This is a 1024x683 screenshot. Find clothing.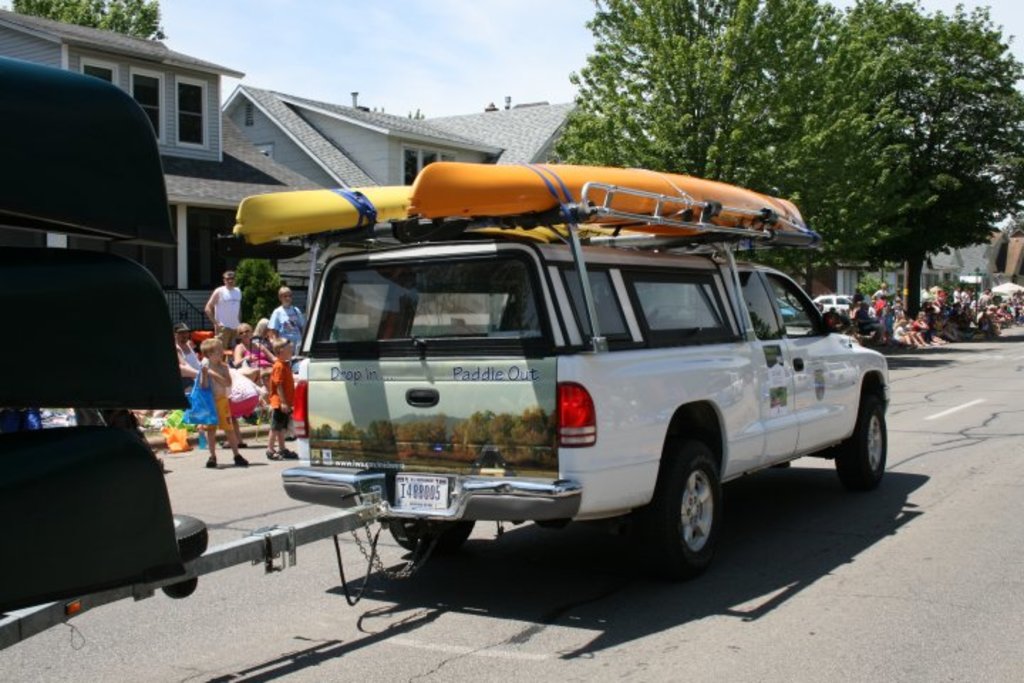
Bounding box: [267,303,304,357].
